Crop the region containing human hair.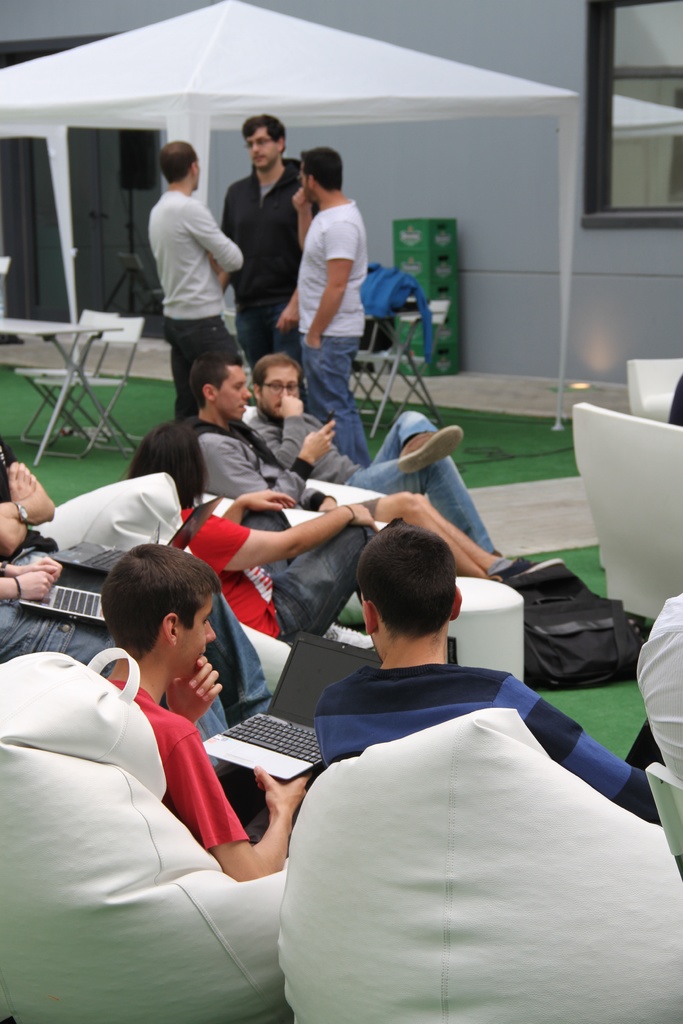
Crop region: {"left": 151, "top": 143, "right": 193, "bottom": 185}.
